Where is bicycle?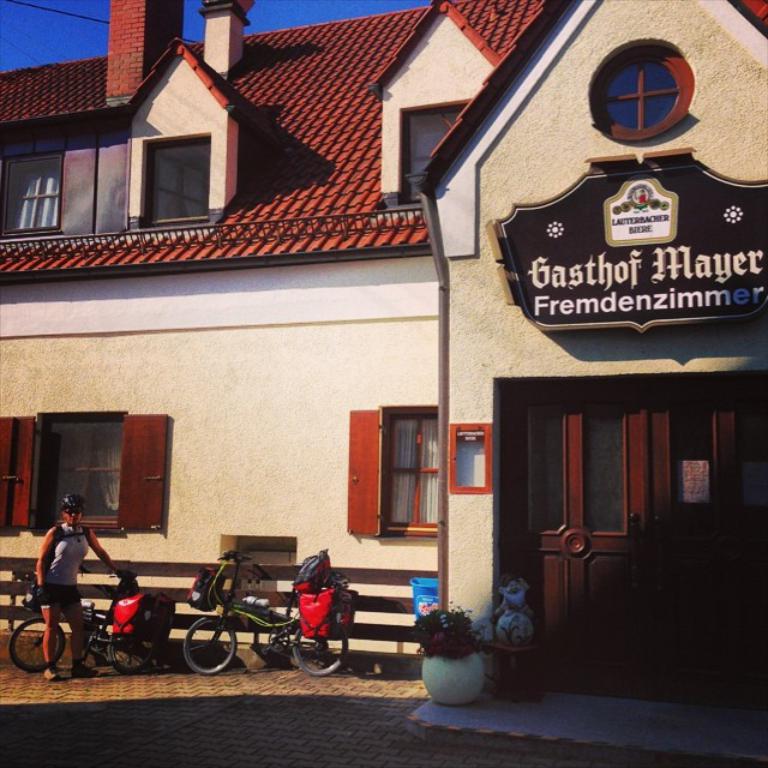
(x1=5, y1=566, x2=154, y2=672).
